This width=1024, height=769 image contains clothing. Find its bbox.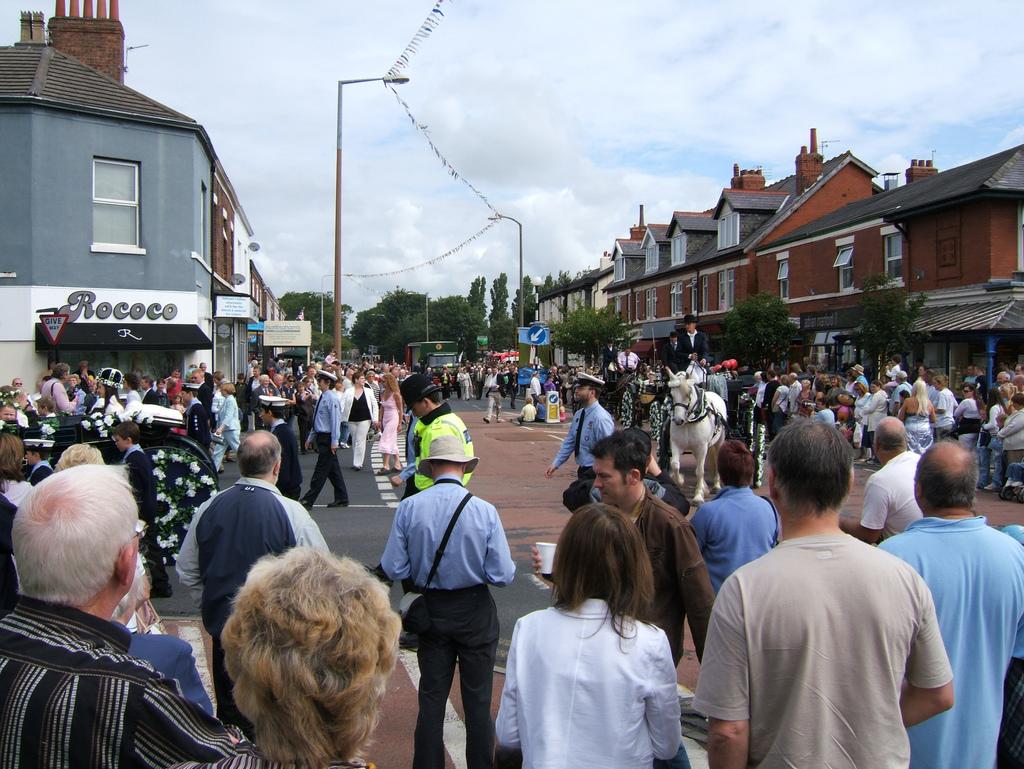
[858,389,880,448].
